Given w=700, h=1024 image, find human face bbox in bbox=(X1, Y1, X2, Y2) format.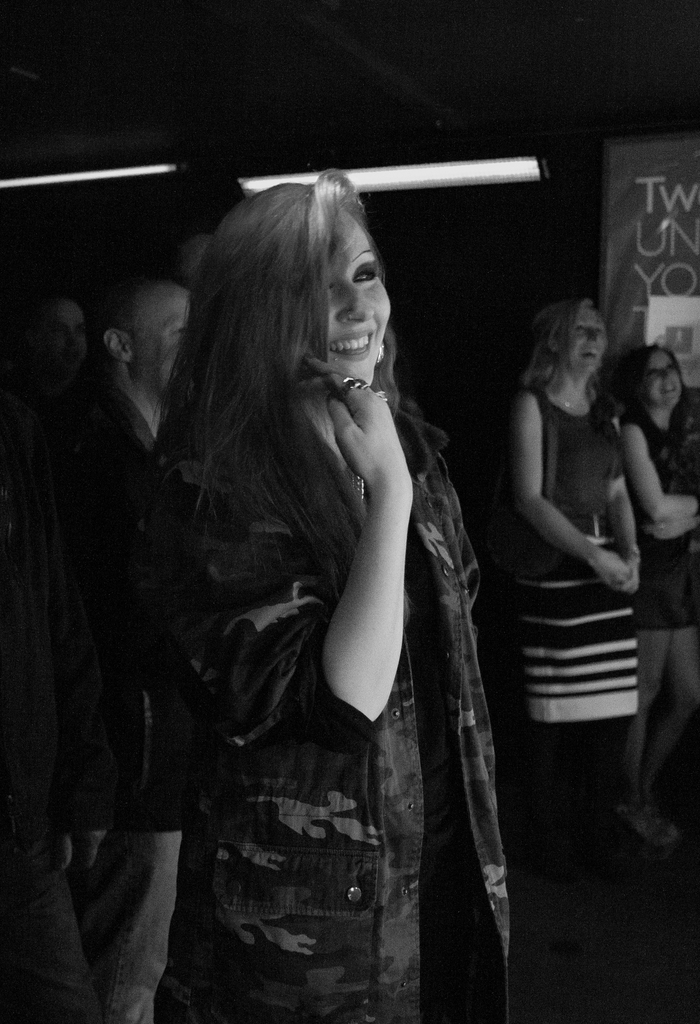
bbox=(646, 348, 687, 410).
